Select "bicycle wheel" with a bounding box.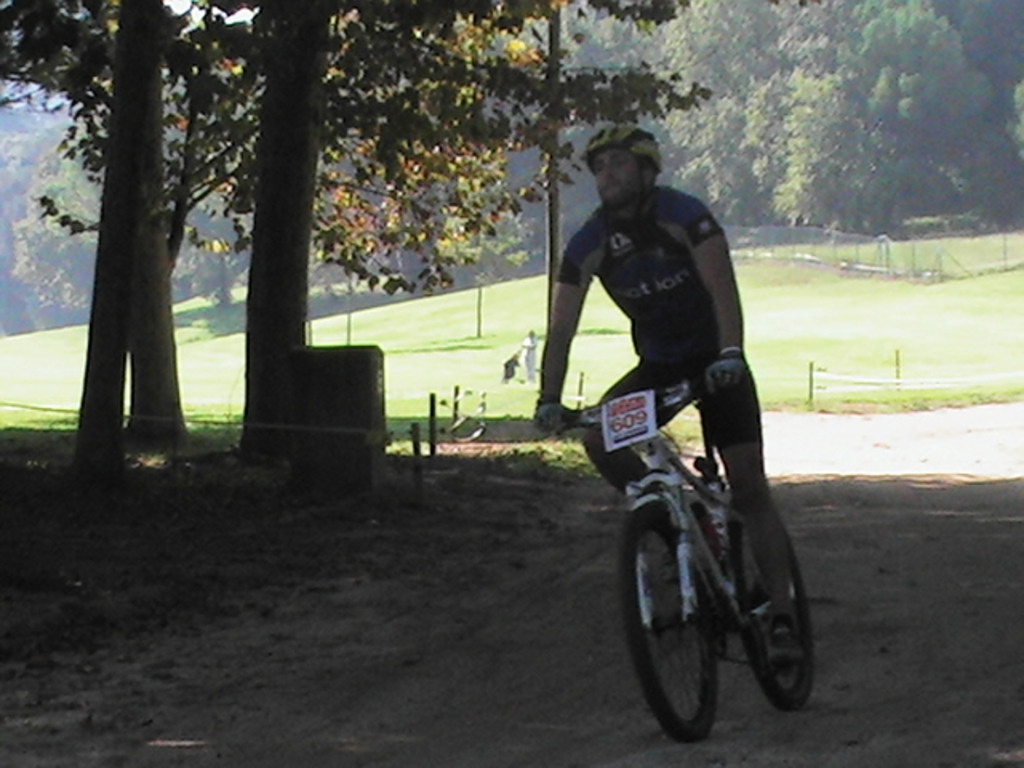
[left=725, top=491, right=819, bottom=707].
